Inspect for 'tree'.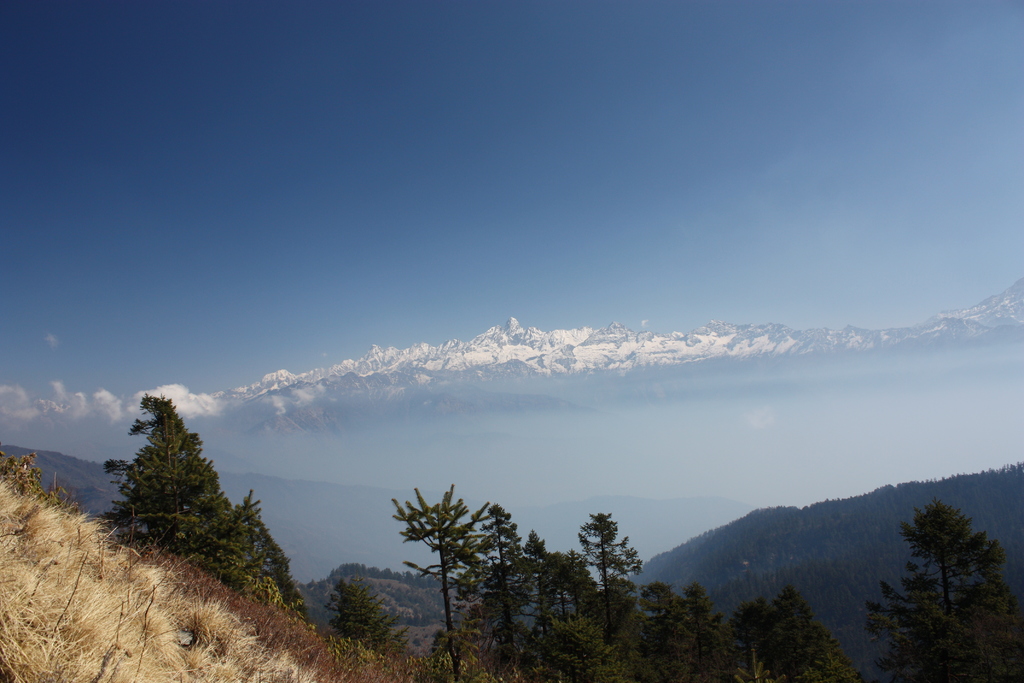
Inspection: 324,577,413,656.
